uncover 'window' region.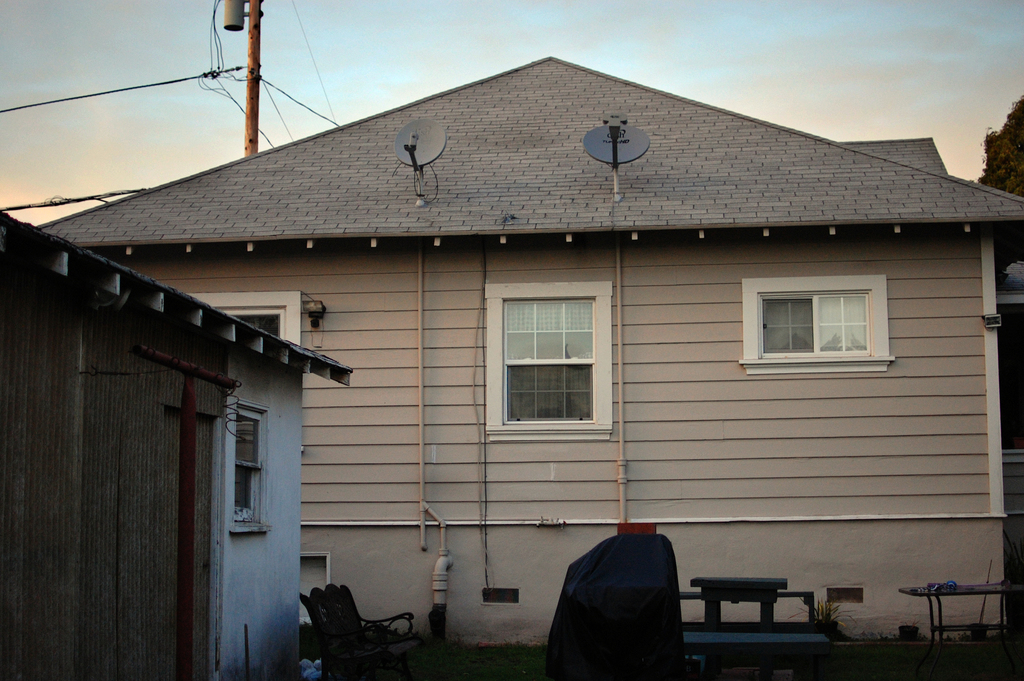
Uncovered: {"x1": 484, "y1": 281, "x2": 617, "y2": 443}.
